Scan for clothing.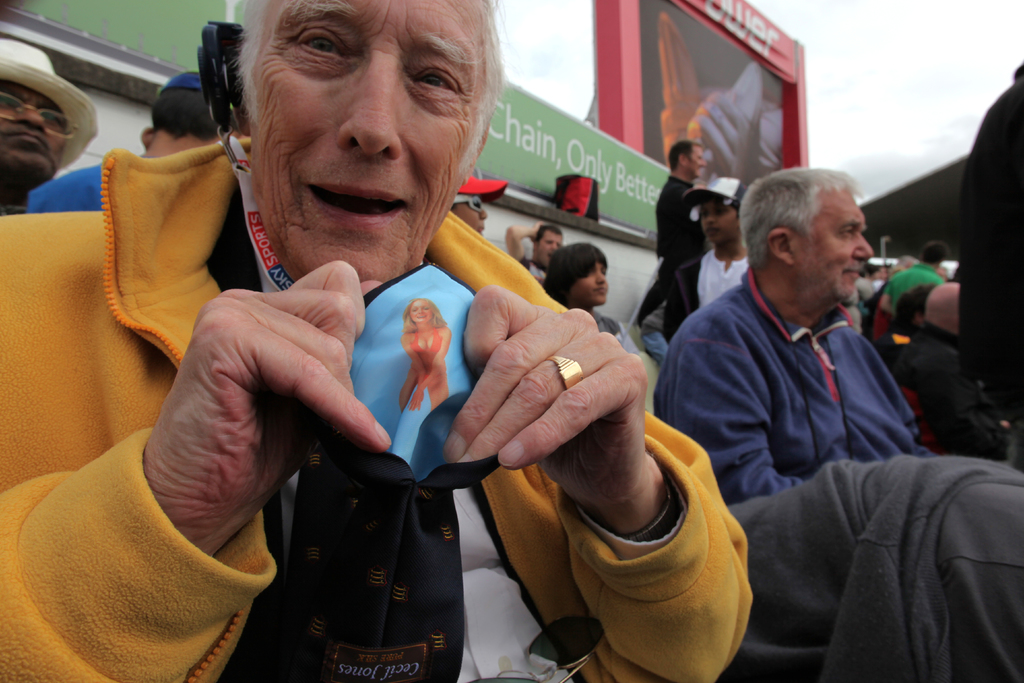
Scan result: pyautogui.locateOnScreen(28, 152, 104, 220).
